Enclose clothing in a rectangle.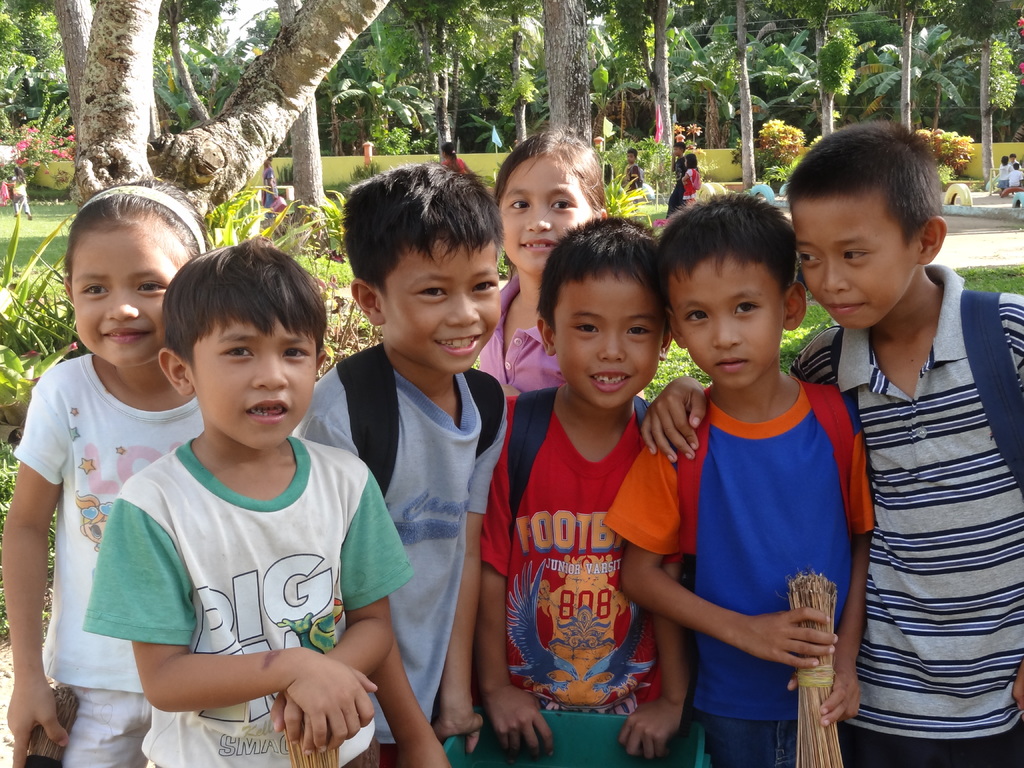
<box>442,156,465,175</box>.
